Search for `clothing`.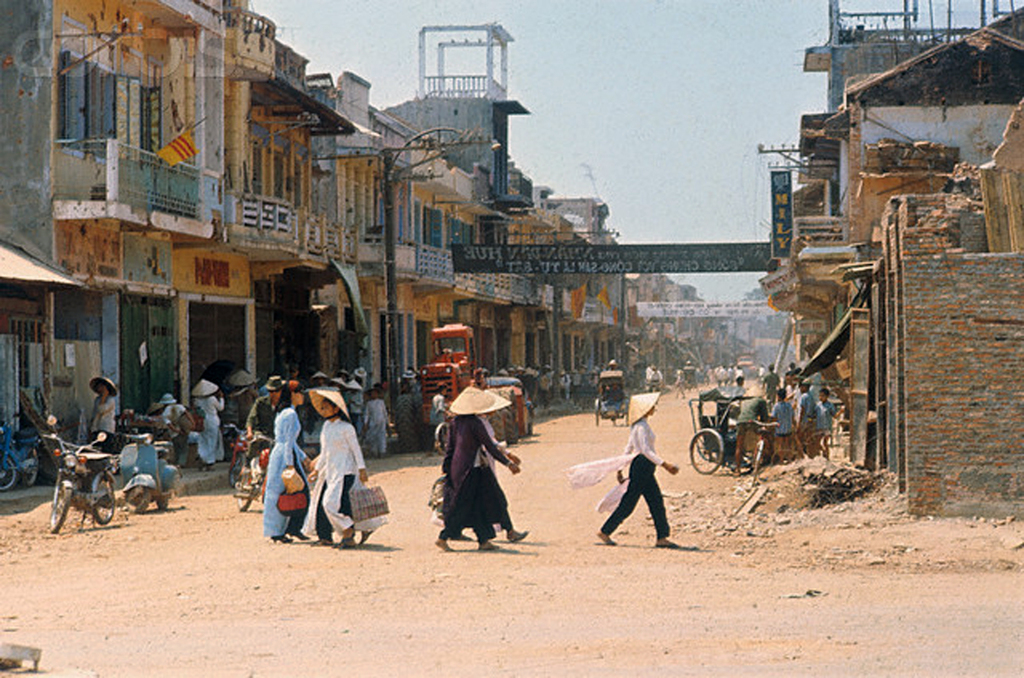
Found at select_region(234, 384, 260, 426).
